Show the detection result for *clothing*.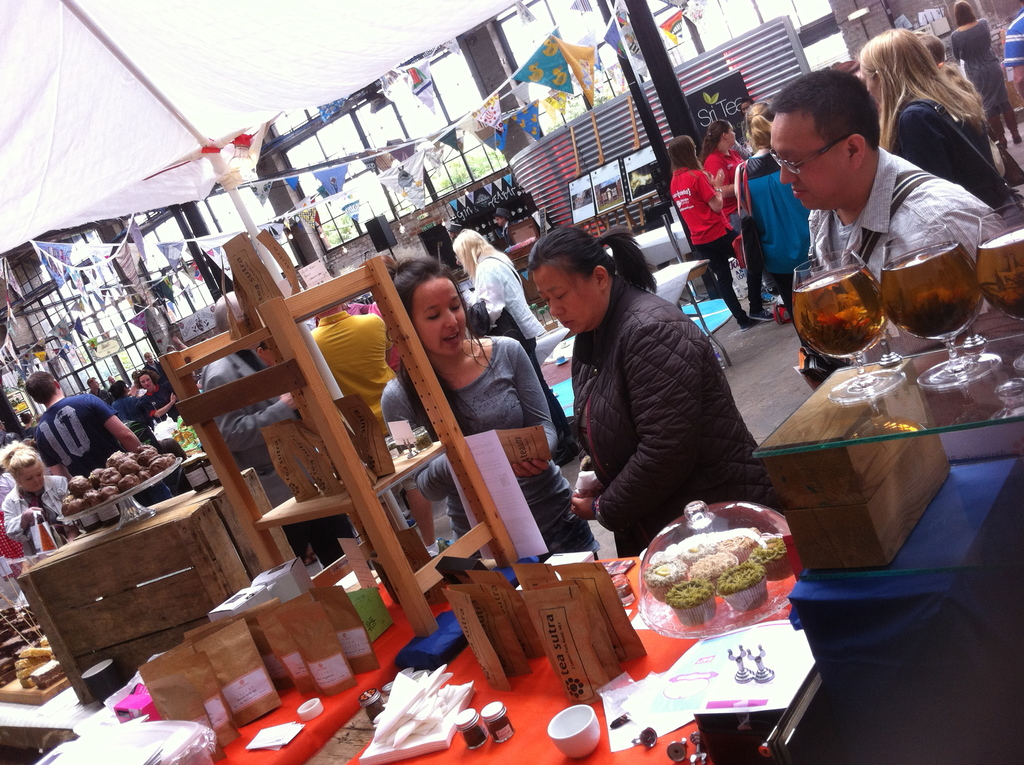
crop(810, 142, 1011, 278).
